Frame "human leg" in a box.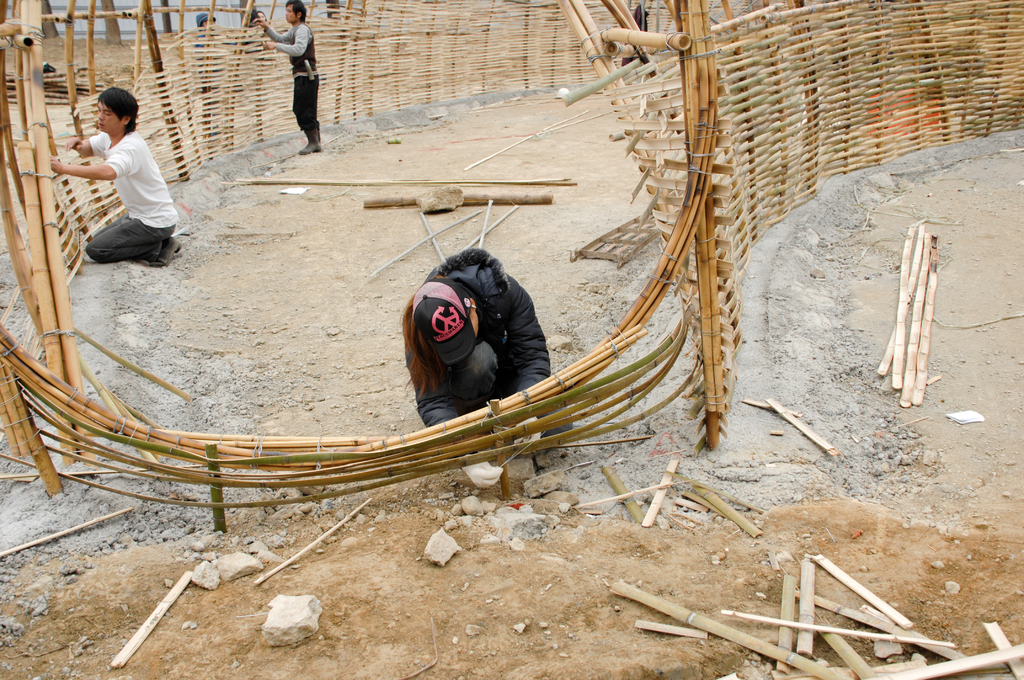
box(451, 341, 504, 416).
